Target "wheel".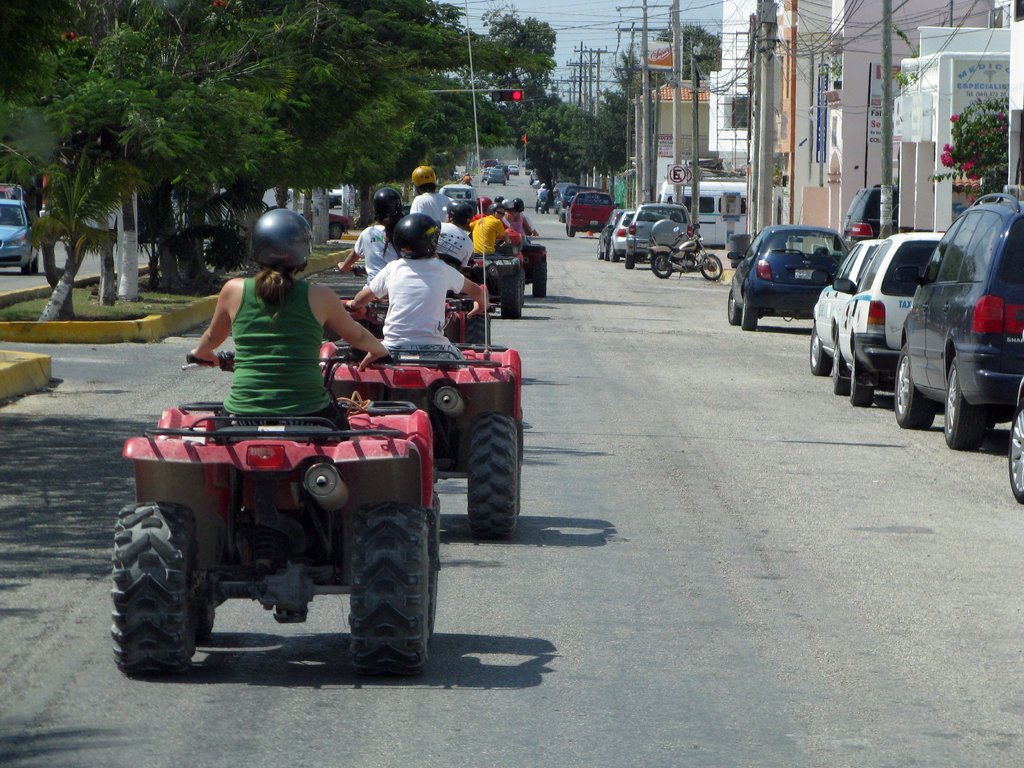
Target region: [left=501, top=276, right=523, bottom=319].
